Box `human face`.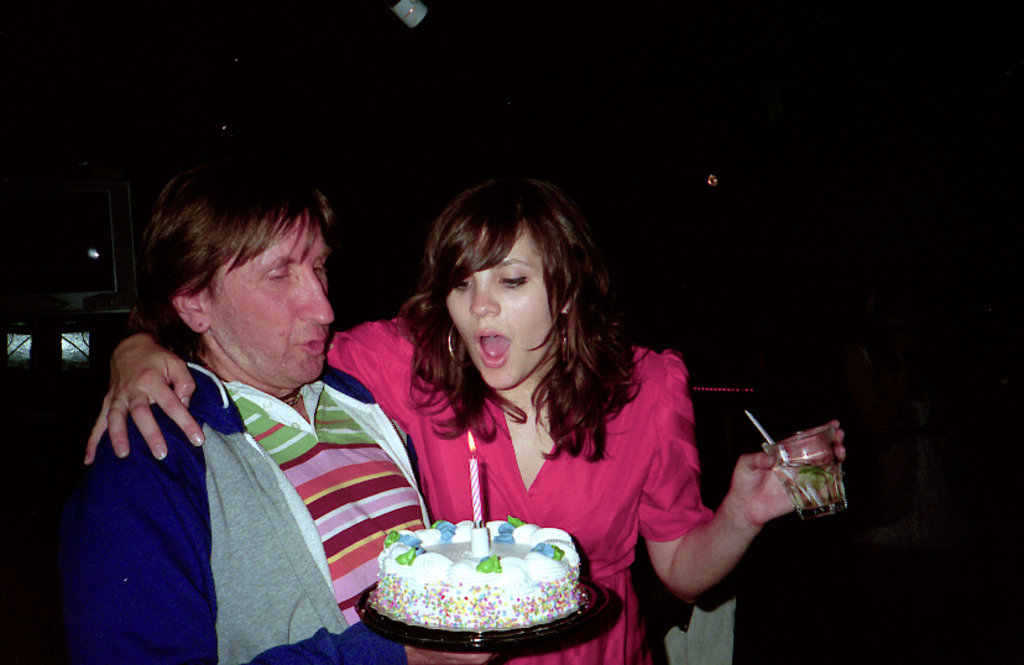
Rect(211, 209, 338, 396).
